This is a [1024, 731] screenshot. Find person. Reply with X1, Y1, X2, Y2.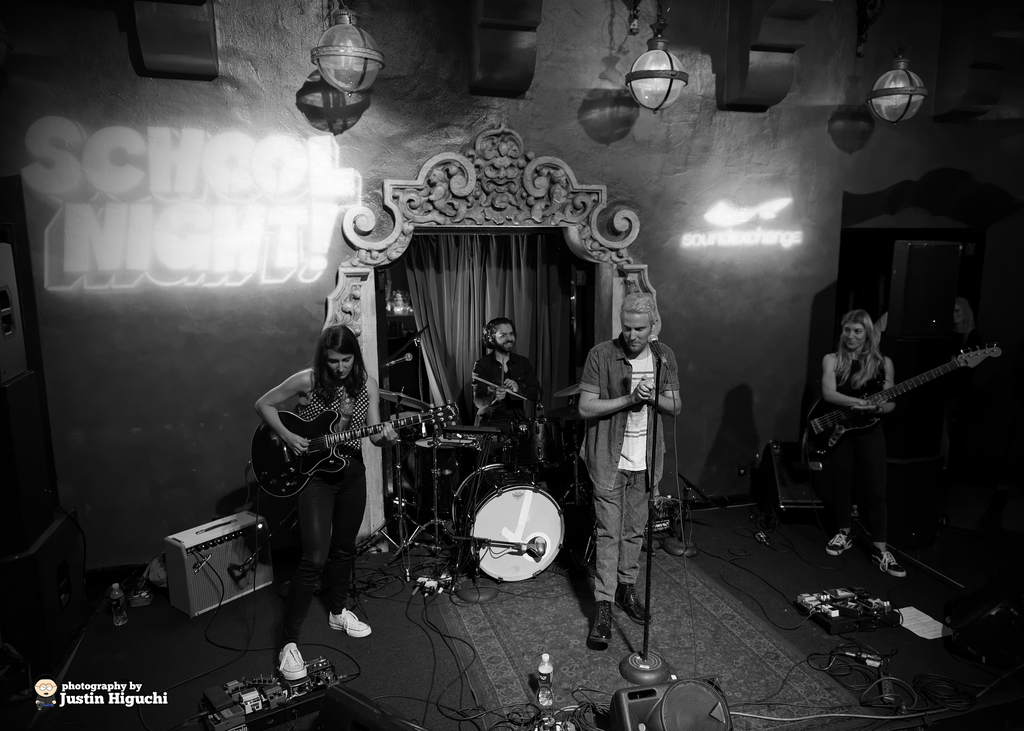
257, 295, 383, 659.
